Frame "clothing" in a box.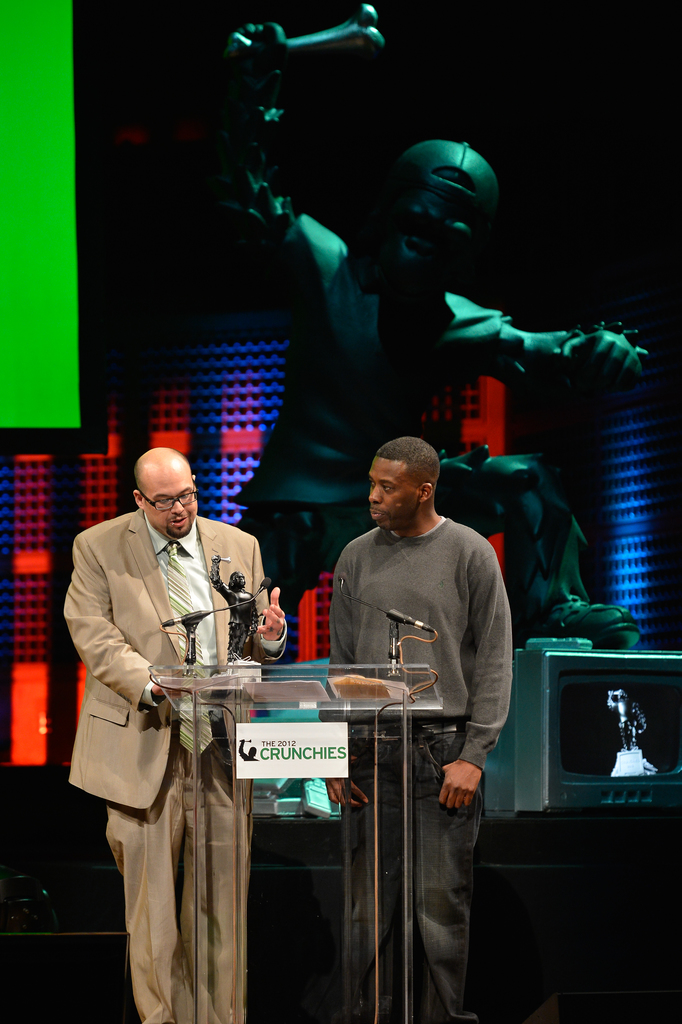
crop(67, 467, 261, 1012).
